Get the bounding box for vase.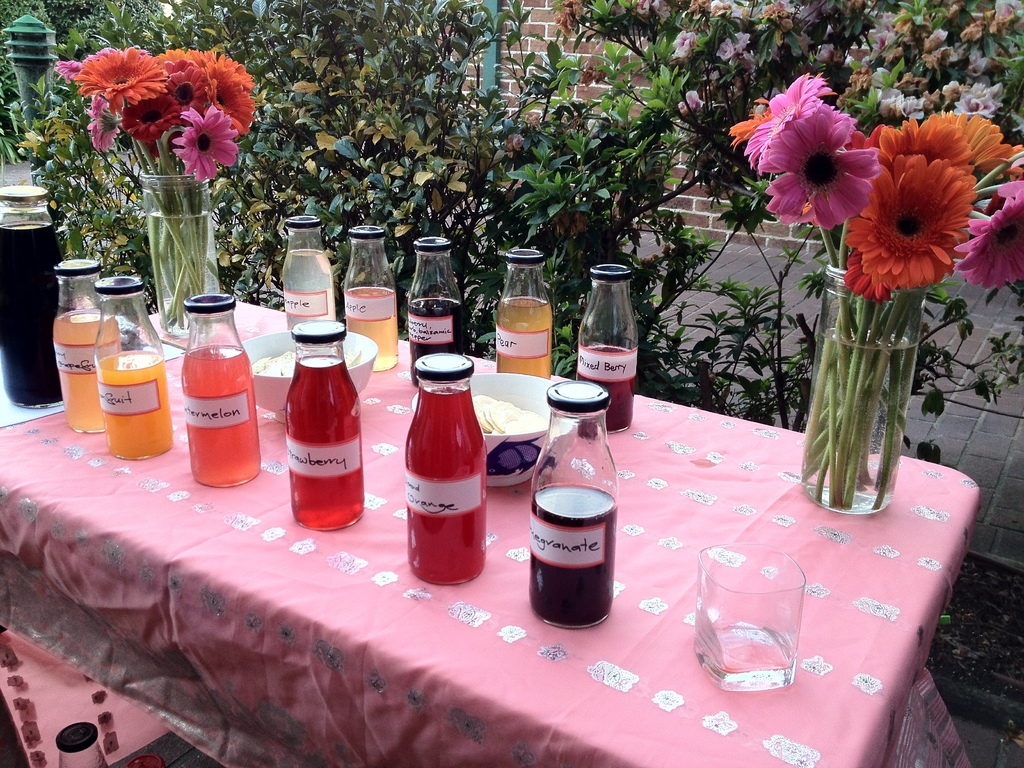
crop(141, 171, 221, 336).
